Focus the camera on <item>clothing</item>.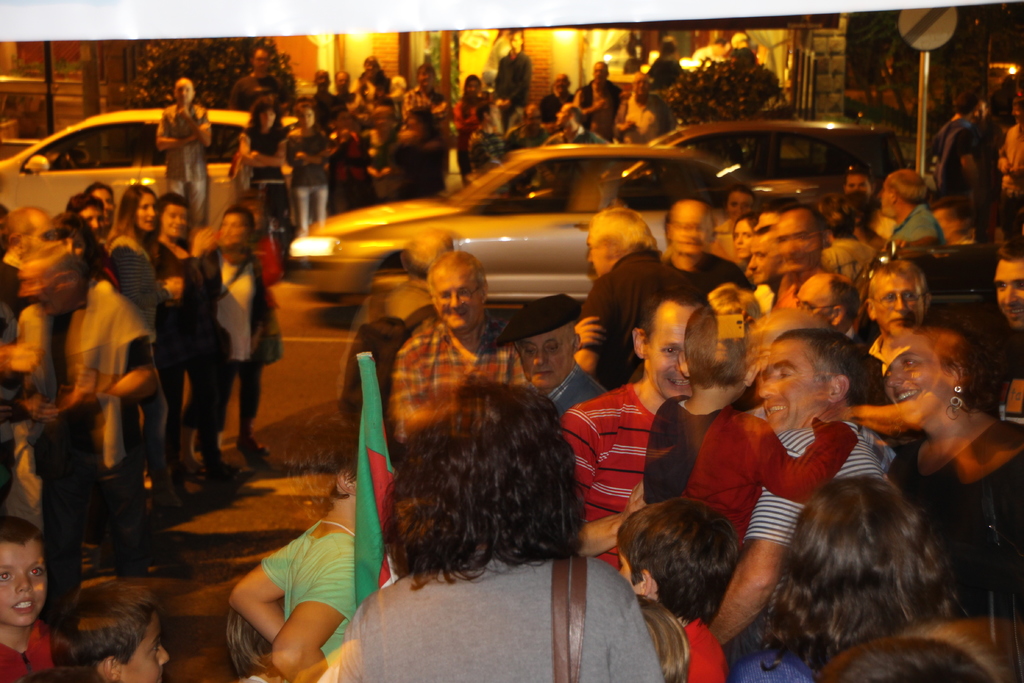
Focus region: pyautogui.locateOnScreen(0, 620, 68, 682).
